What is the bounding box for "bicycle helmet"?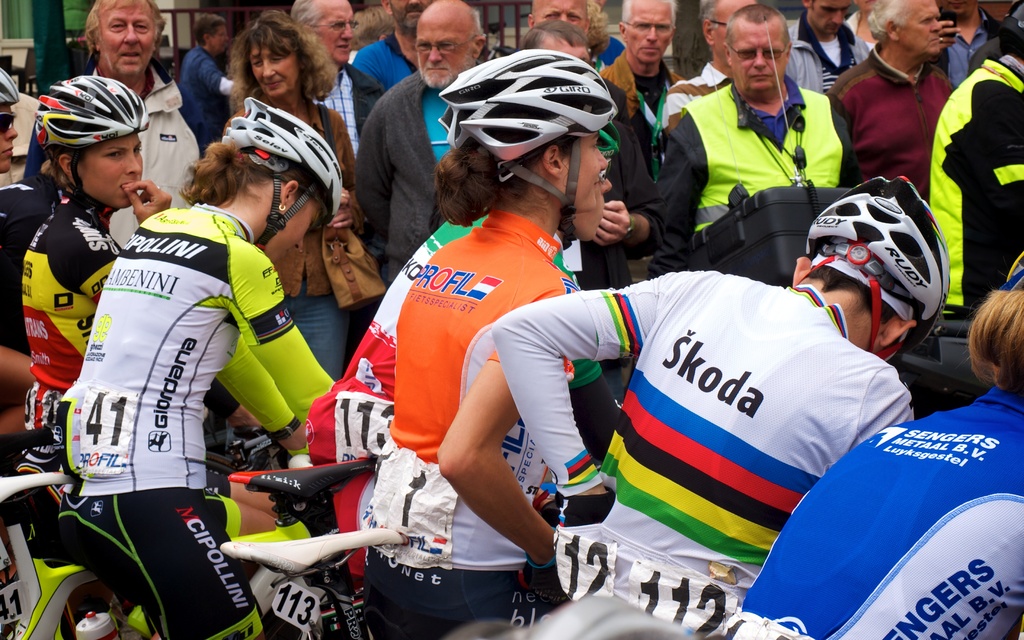
bbox=(35, 75, 150, 204).
